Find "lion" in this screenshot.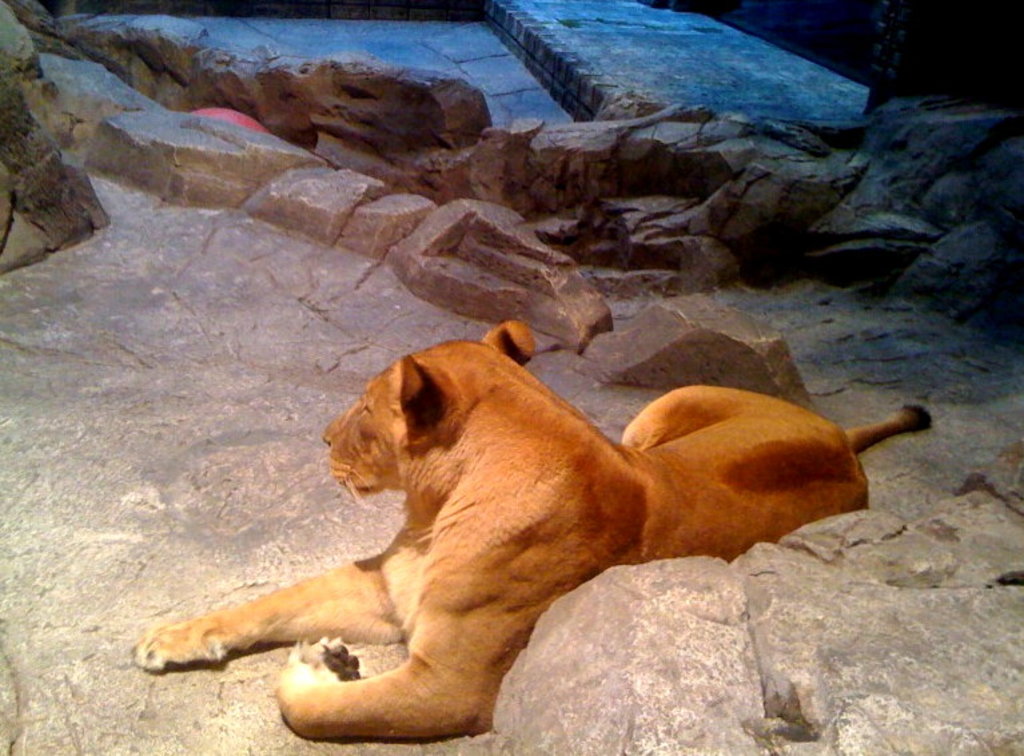
The bounding box for "lion" is 128/322/936/741.
